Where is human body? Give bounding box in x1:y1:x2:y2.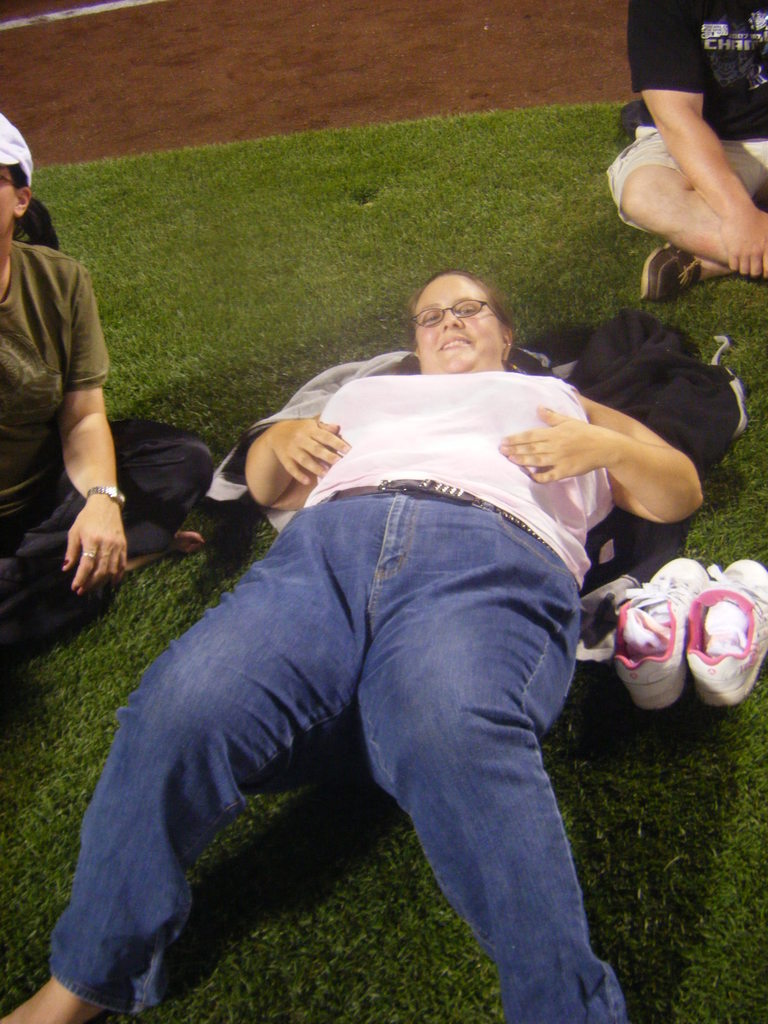
0:115:131:666.
